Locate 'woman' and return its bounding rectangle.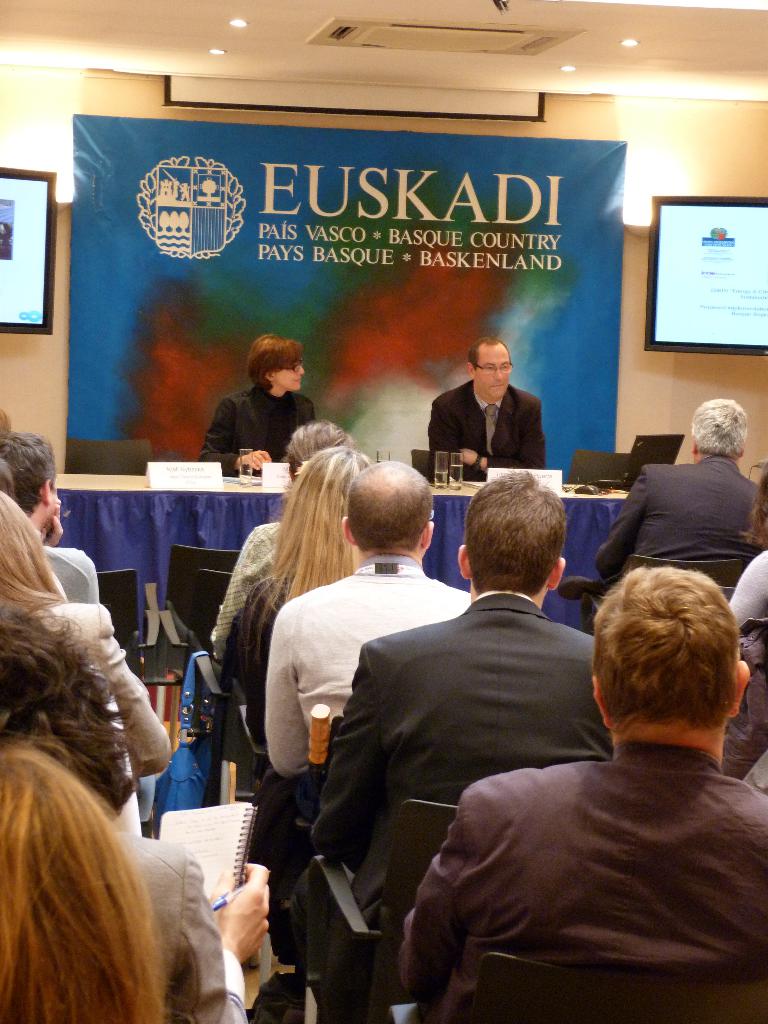
[0, 740, 164, 1023].
